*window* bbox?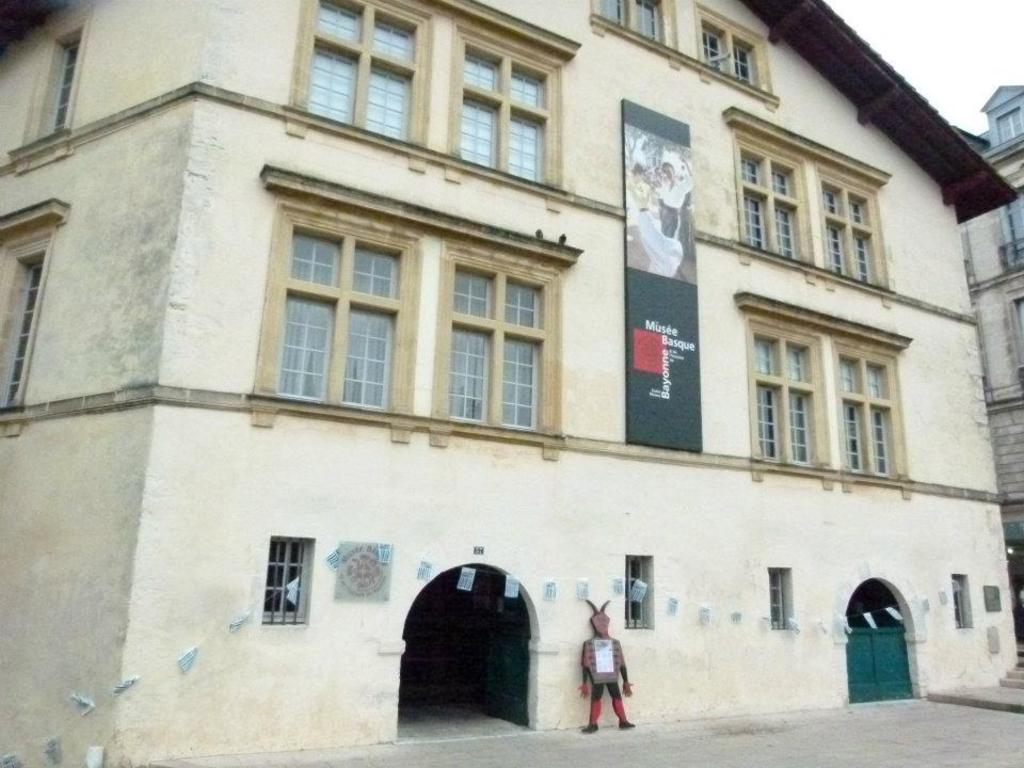
bbox=(265, 182, 416, 421)
